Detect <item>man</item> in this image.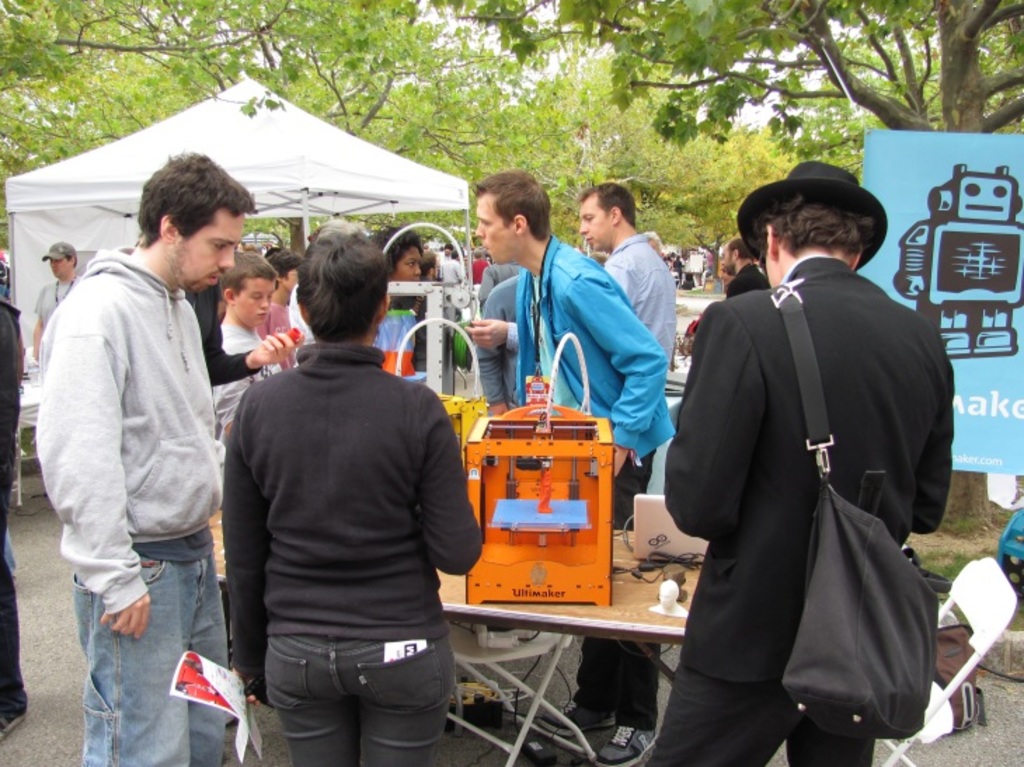
Detection: locate(467, 164, 679, 766).
